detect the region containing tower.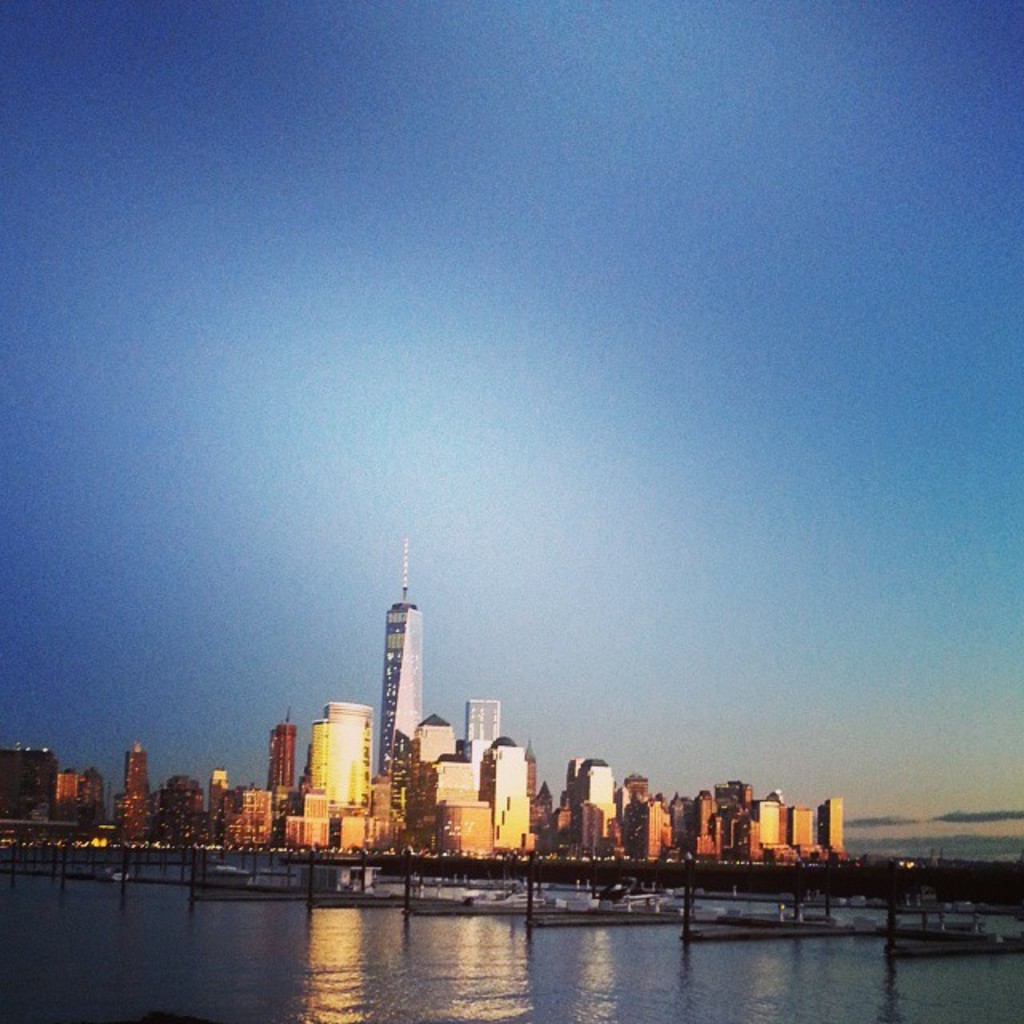
bbox=(418, 749, 483, 818).
